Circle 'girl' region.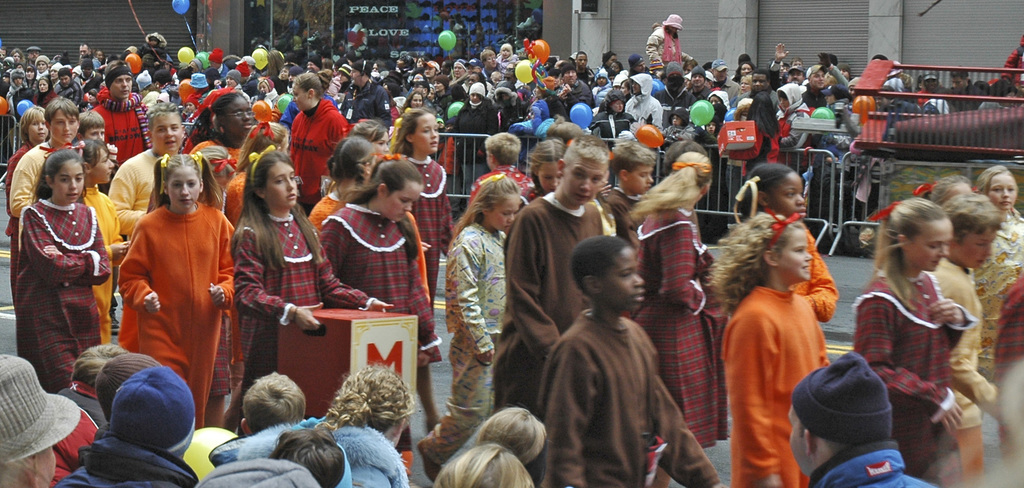
Region: rect(6, 105, 53, 238).
